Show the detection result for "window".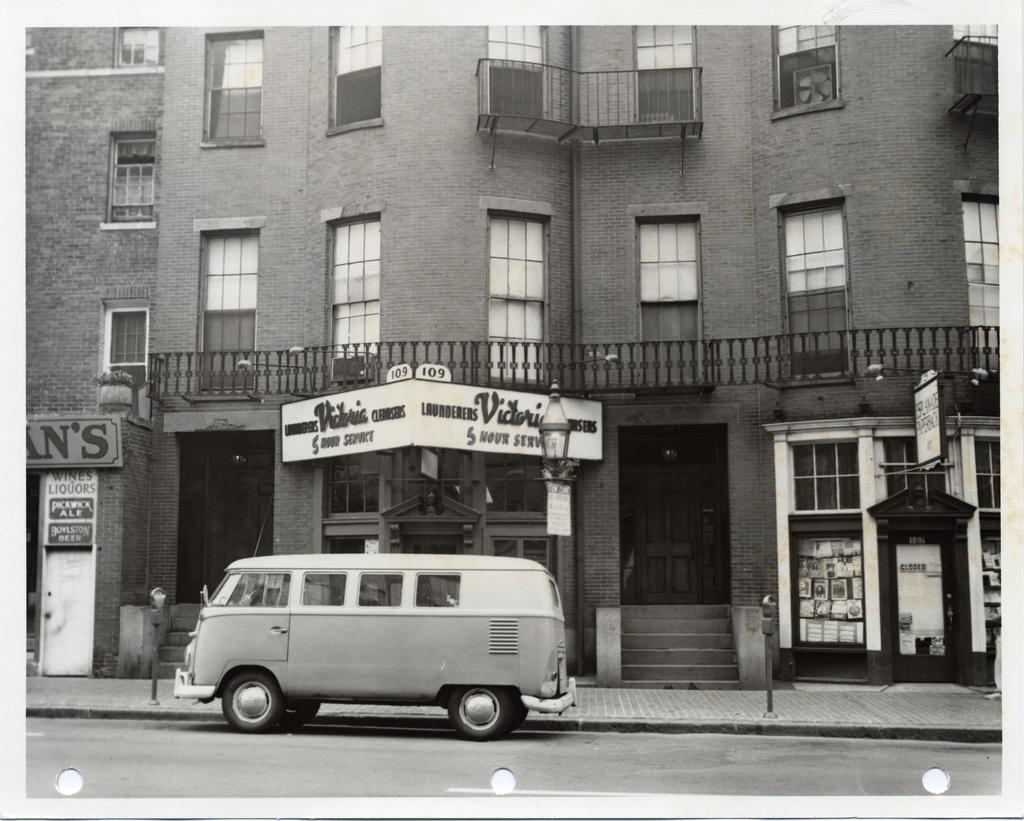
[196,32,263,147].
